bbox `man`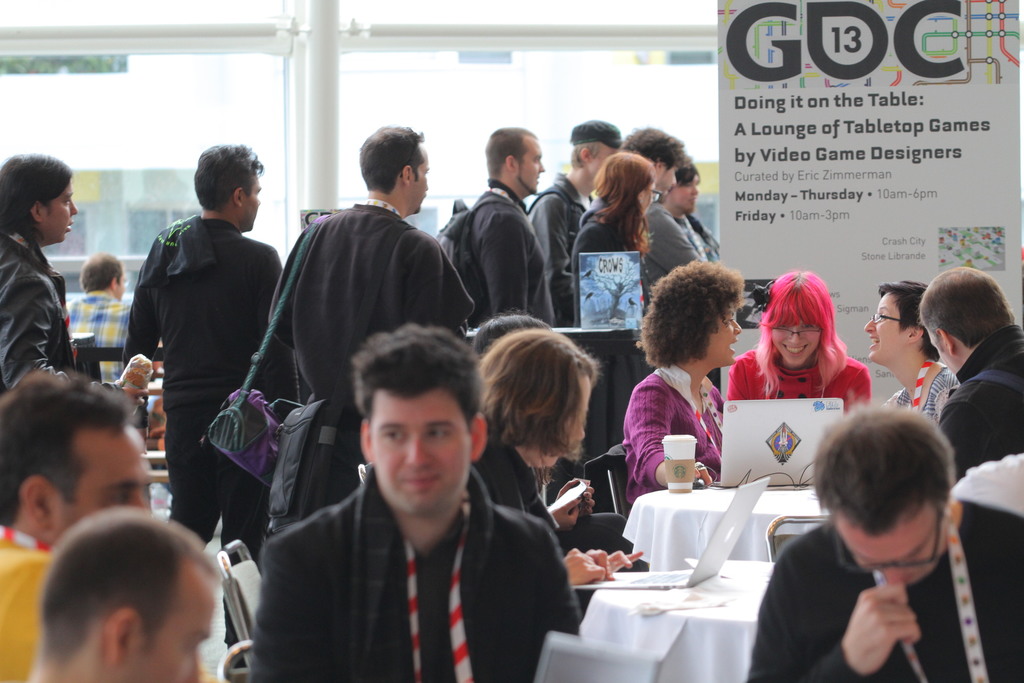
rect(439, 124, 551, 325)
